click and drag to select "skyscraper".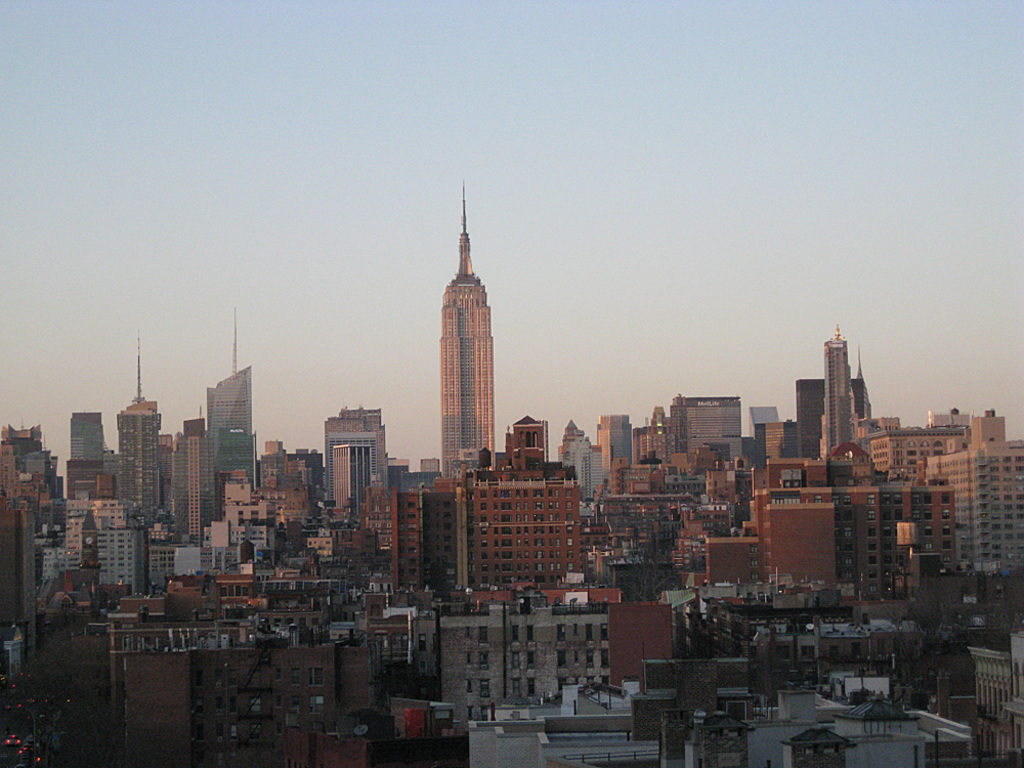
Selection: left=118, top=334, right=162, bottom=529.
